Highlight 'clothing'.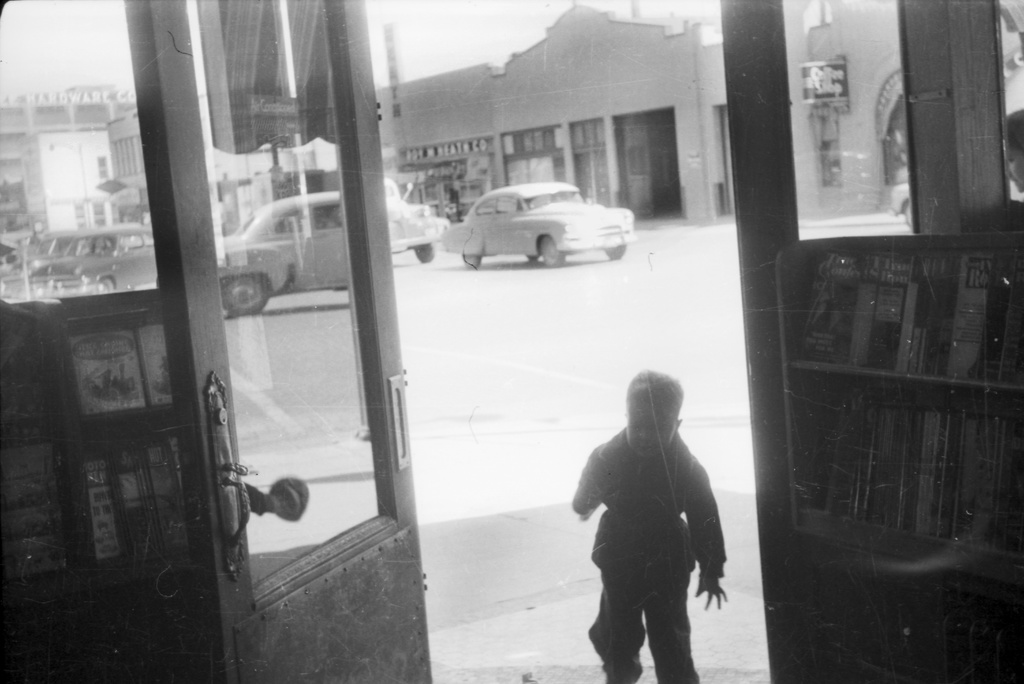
Highlighted region: region(569, 362, 747, 682).
